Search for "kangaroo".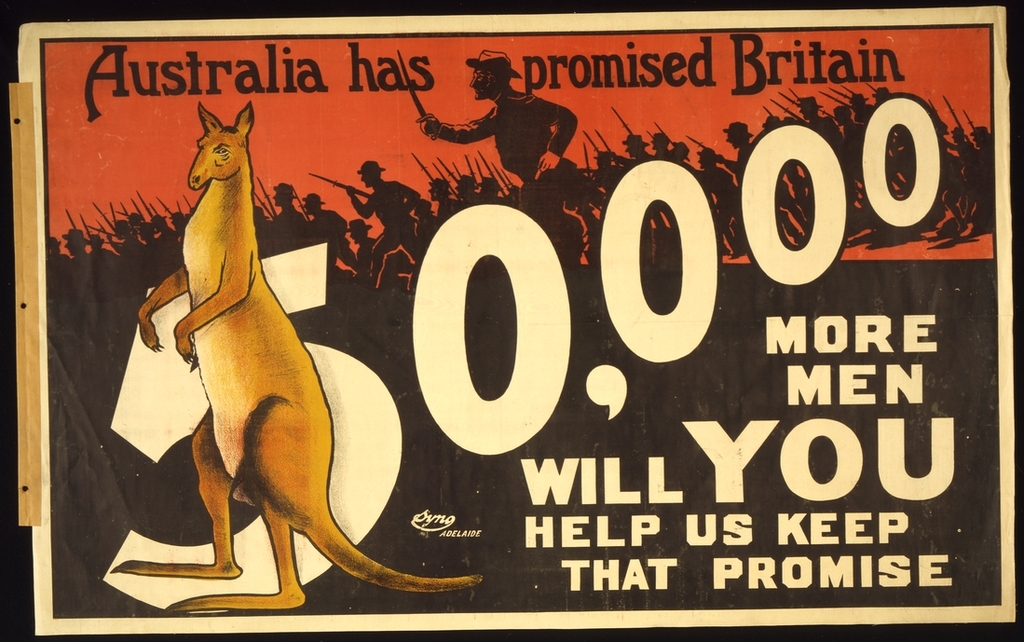
Found at detection(112, 103, 483, 611).
